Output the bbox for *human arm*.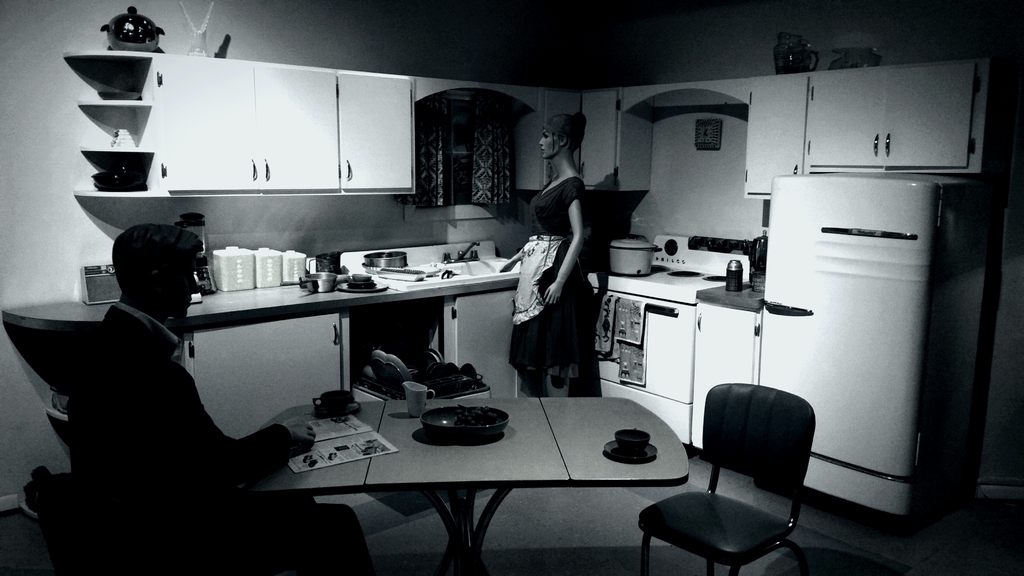
box=[545, 185, 586, 301].
